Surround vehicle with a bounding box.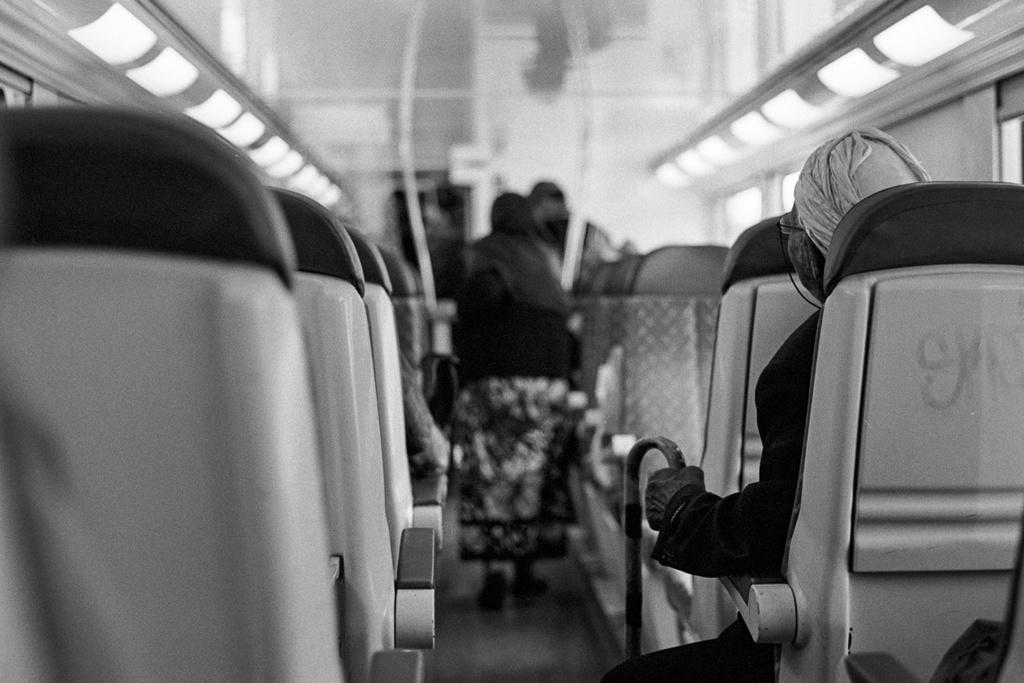
BBox(63, 8, 913, 670).
